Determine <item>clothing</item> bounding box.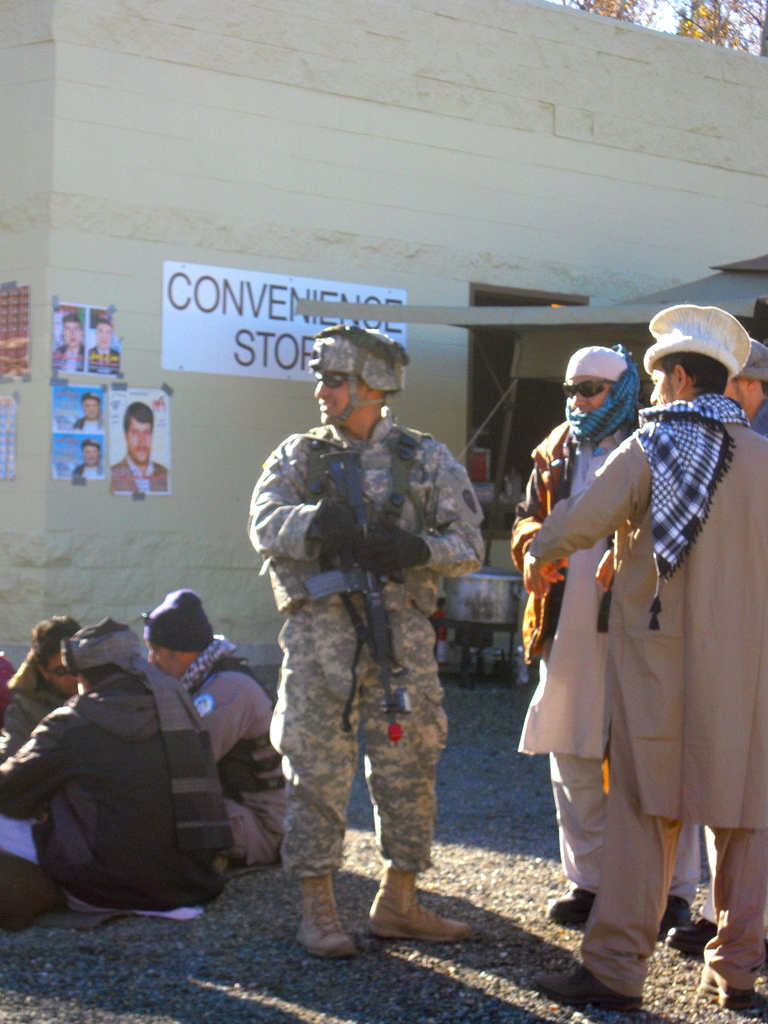
Determined: crop(180, 620, 290, 874).
